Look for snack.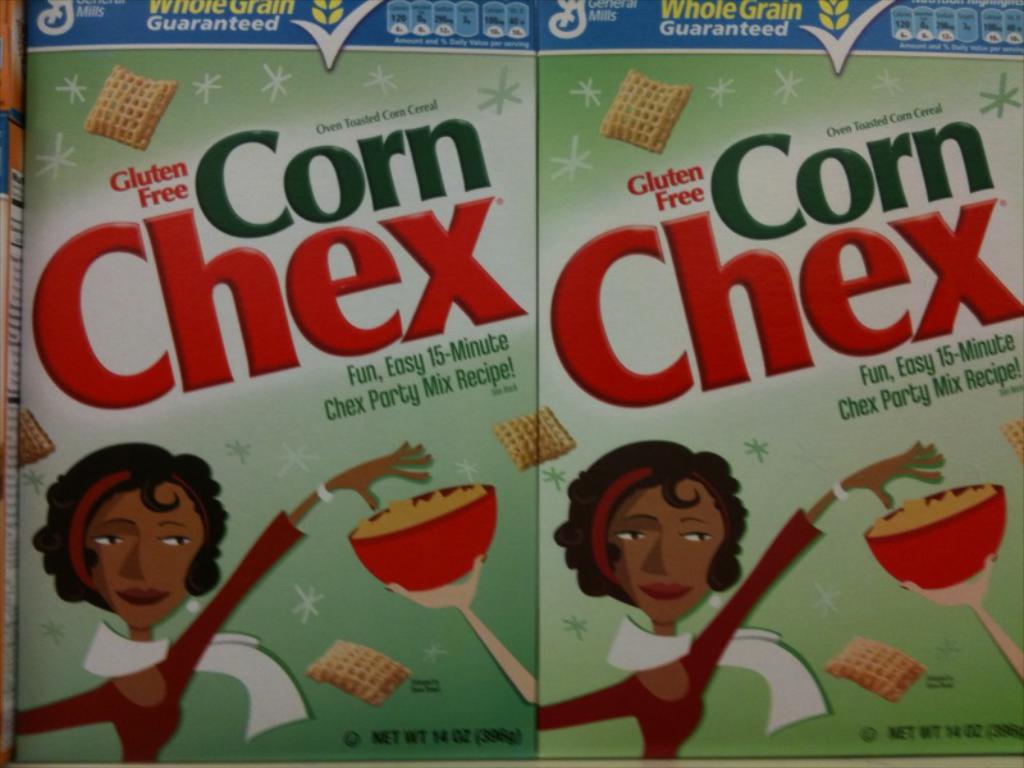
Found: detection(599, 76, 691, 152).
